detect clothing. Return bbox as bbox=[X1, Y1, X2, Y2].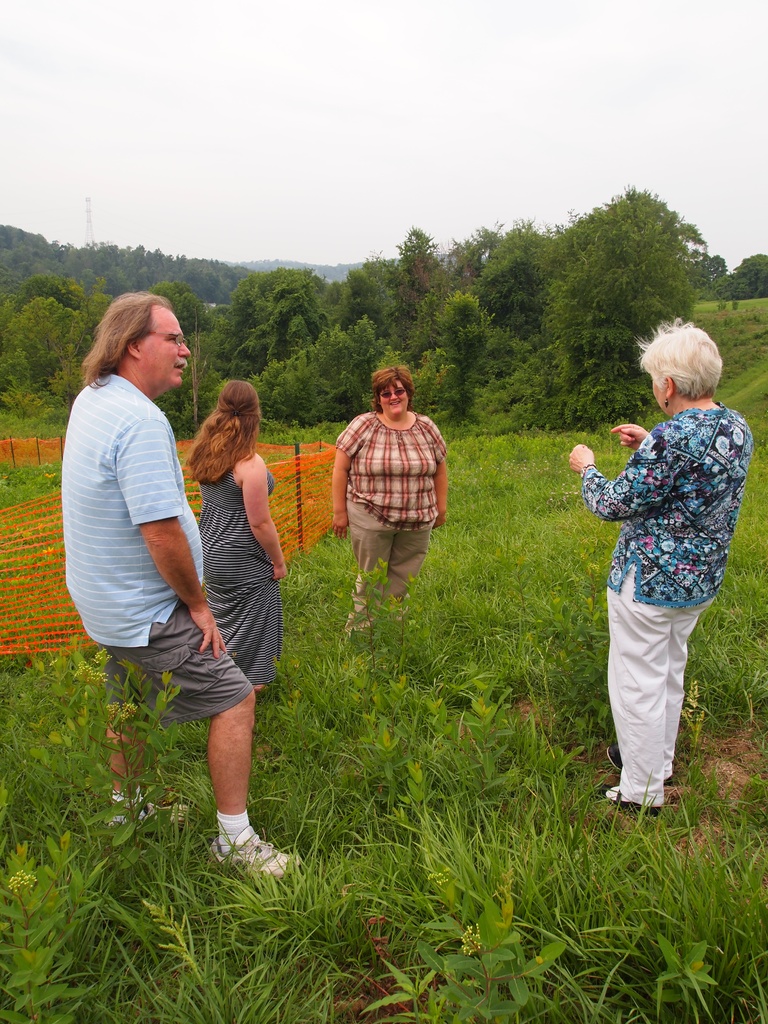
bbox=[66, 373, 255, 732].
